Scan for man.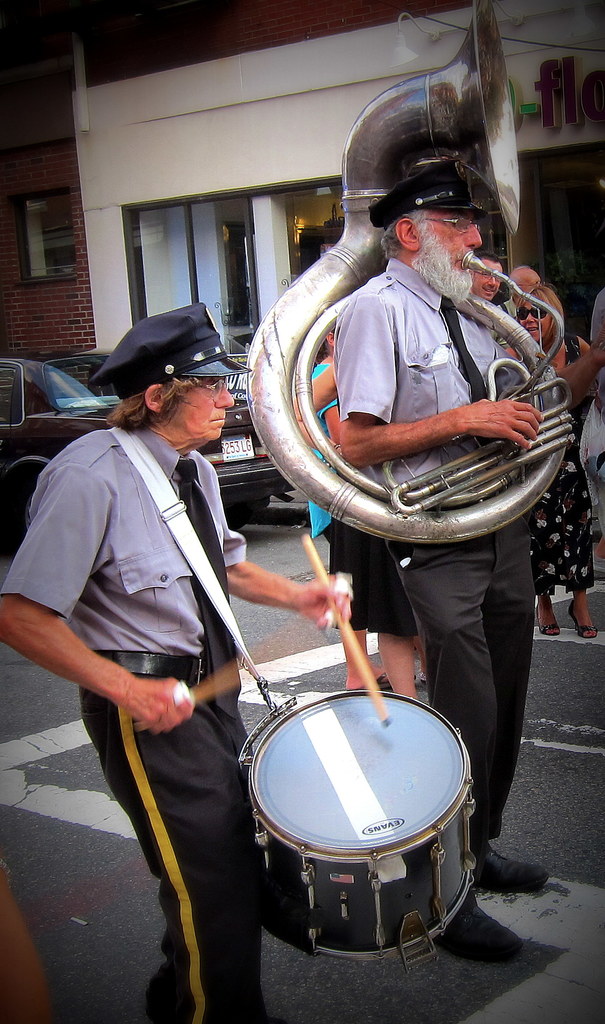
Scan result: [left=496, top=267, right=541, bottom=351].
